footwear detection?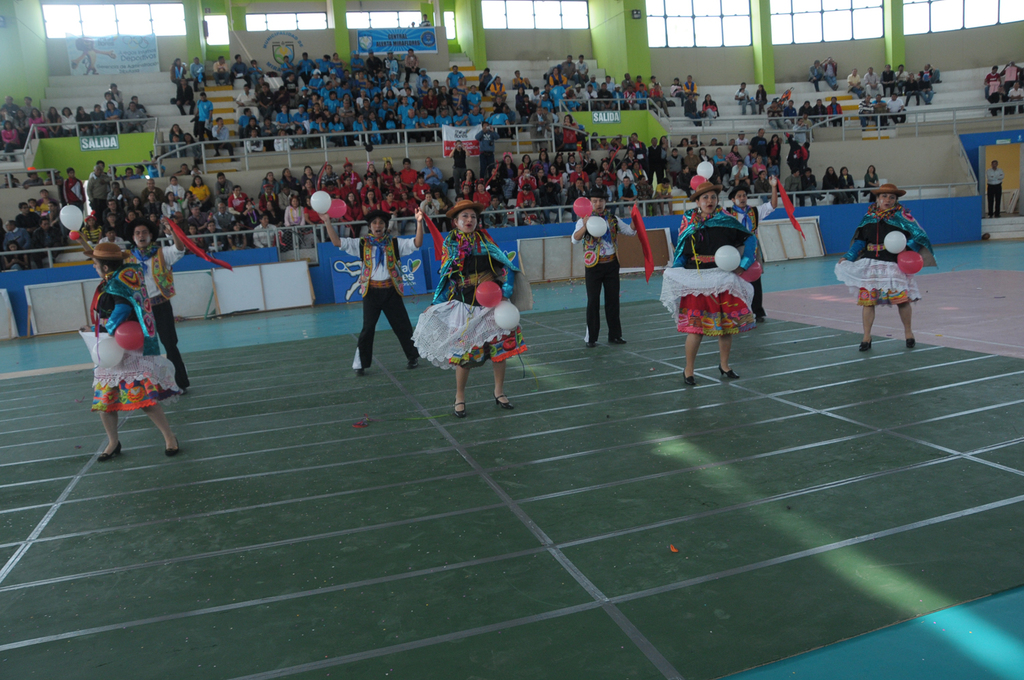
[857,342,872,350]
